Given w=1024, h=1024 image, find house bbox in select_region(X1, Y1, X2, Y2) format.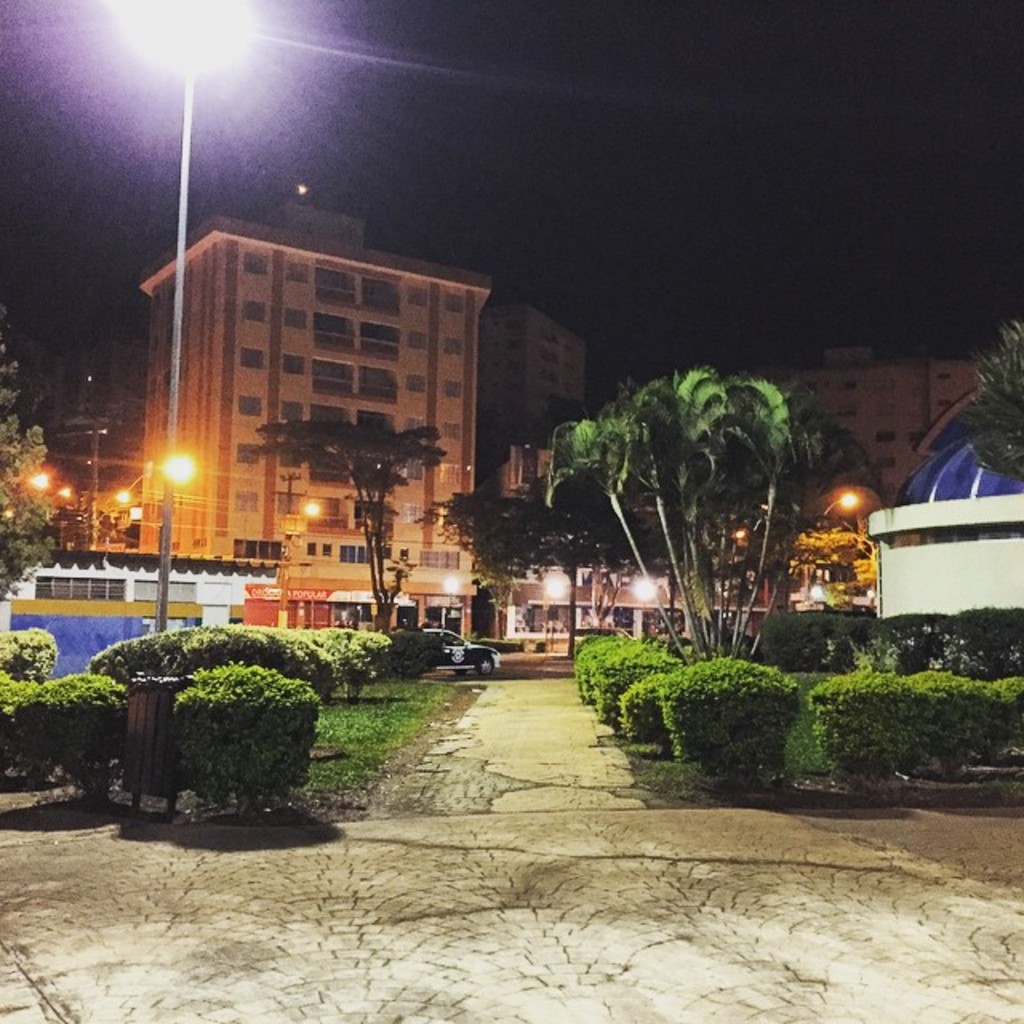
select_region(494, 562, 677, 658).
